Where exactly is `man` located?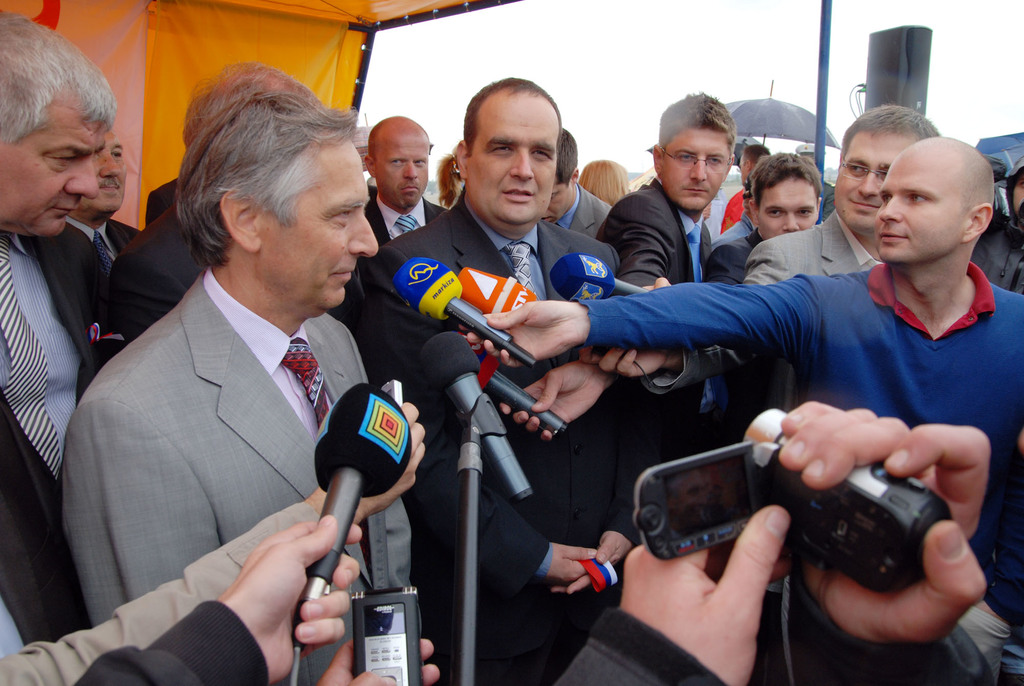
Its bounding box is [x1=721, y1=144, x2=767, y2=231].
